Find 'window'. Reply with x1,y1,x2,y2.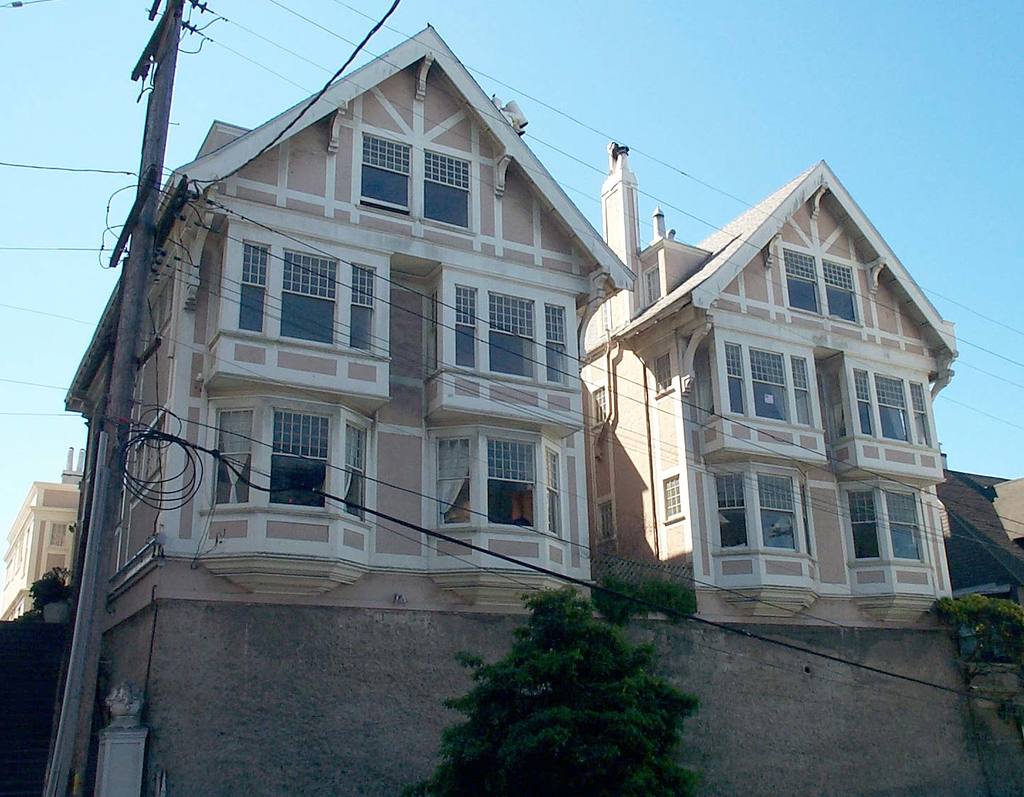
871,370,912,437.
